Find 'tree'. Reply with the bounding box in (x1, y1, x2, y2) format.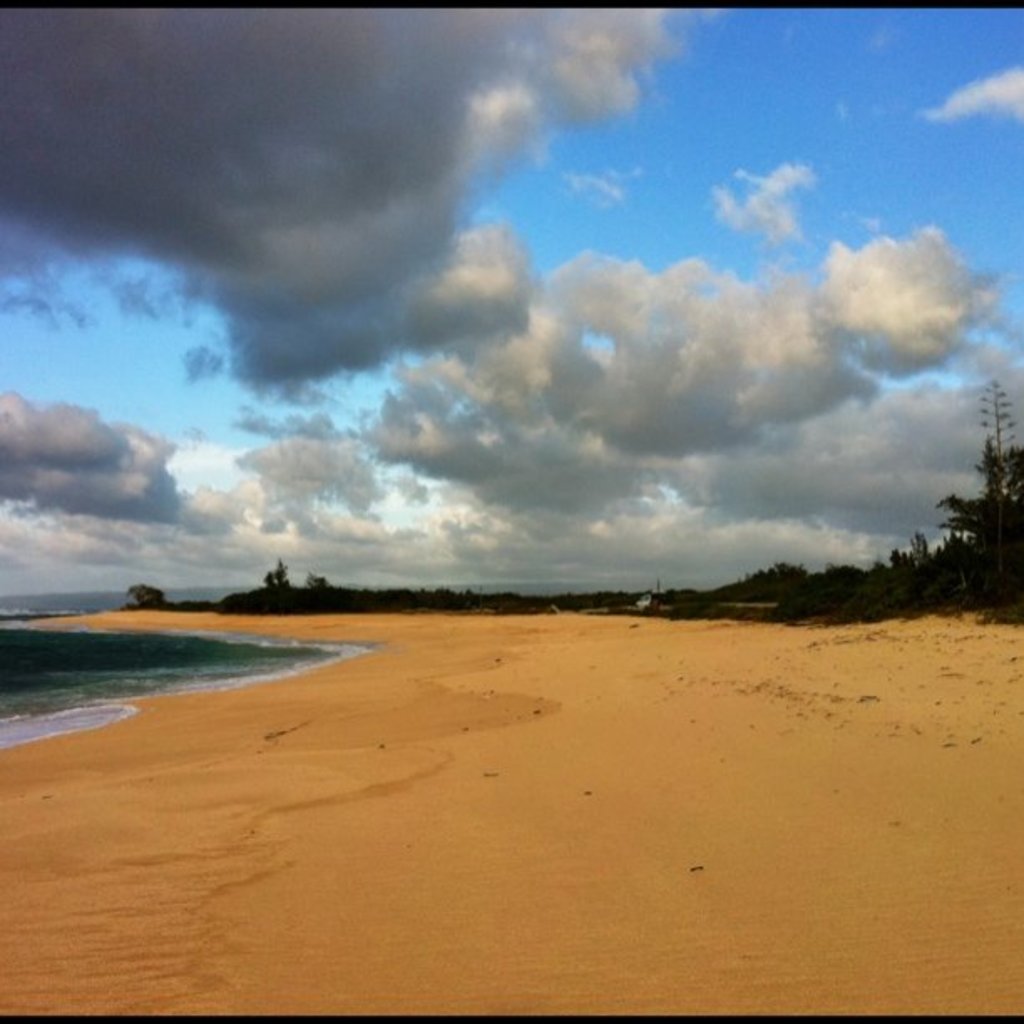
(115, 534, 1022, 626).
